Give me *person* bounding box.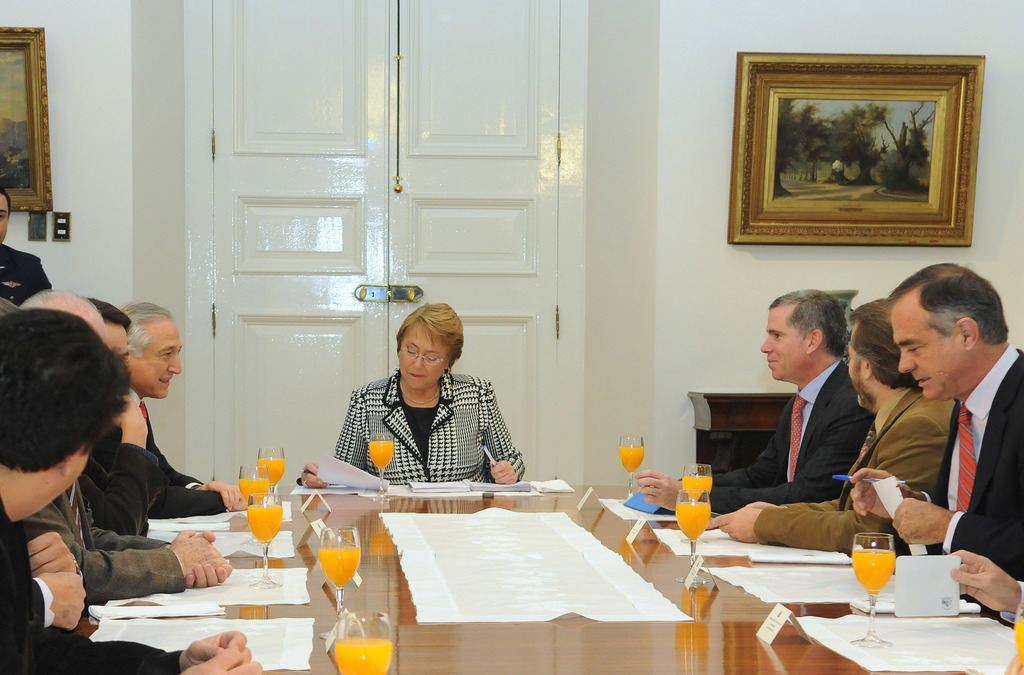
region(18, 284, 233, 610).
